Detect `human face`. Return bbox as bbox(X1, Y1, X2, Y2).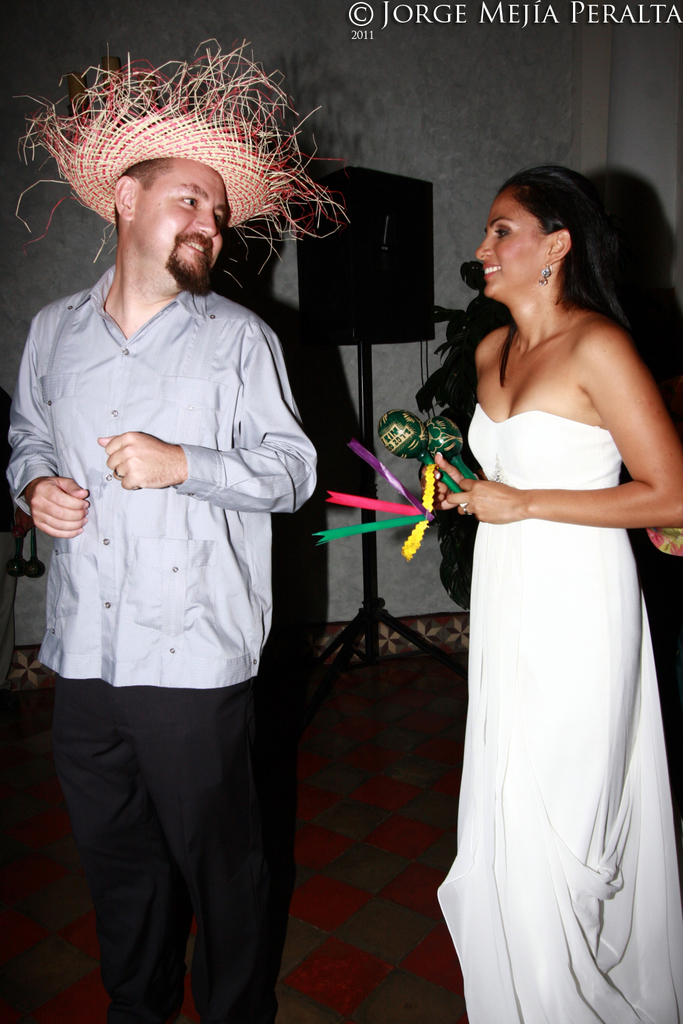
bbox(135, 158, 227, 281).
